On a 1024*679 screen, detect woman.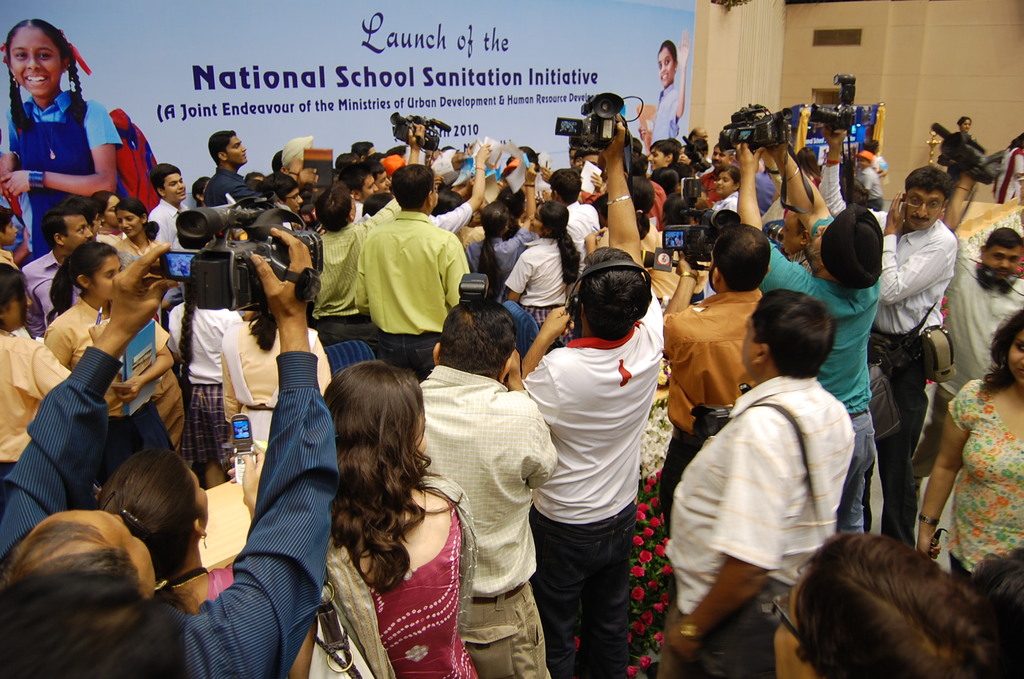
select_region(303, 343, 483, 677).
